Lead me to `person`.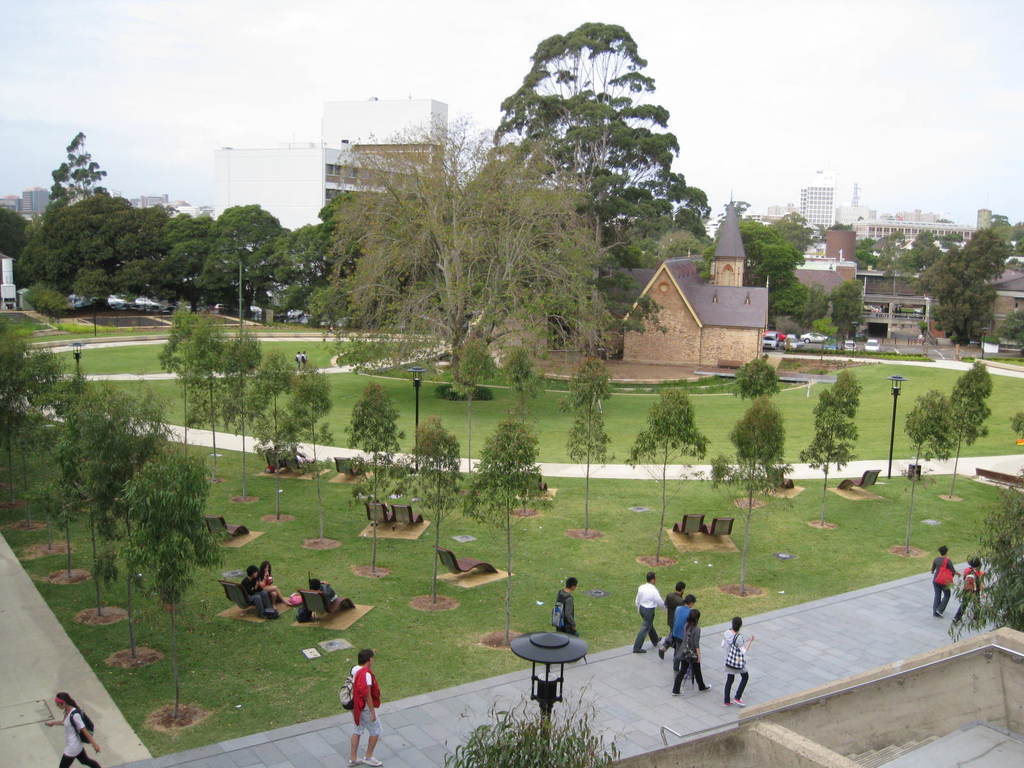
Lead to detection(242, 564, 276, 618).
